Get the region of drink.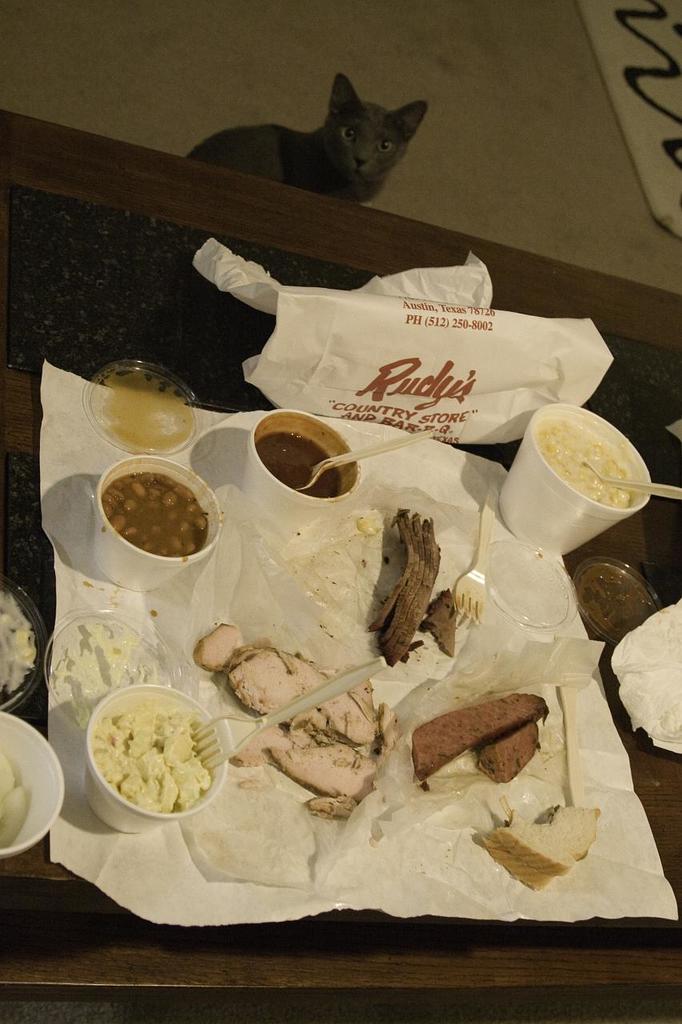
257/429/344/499.
